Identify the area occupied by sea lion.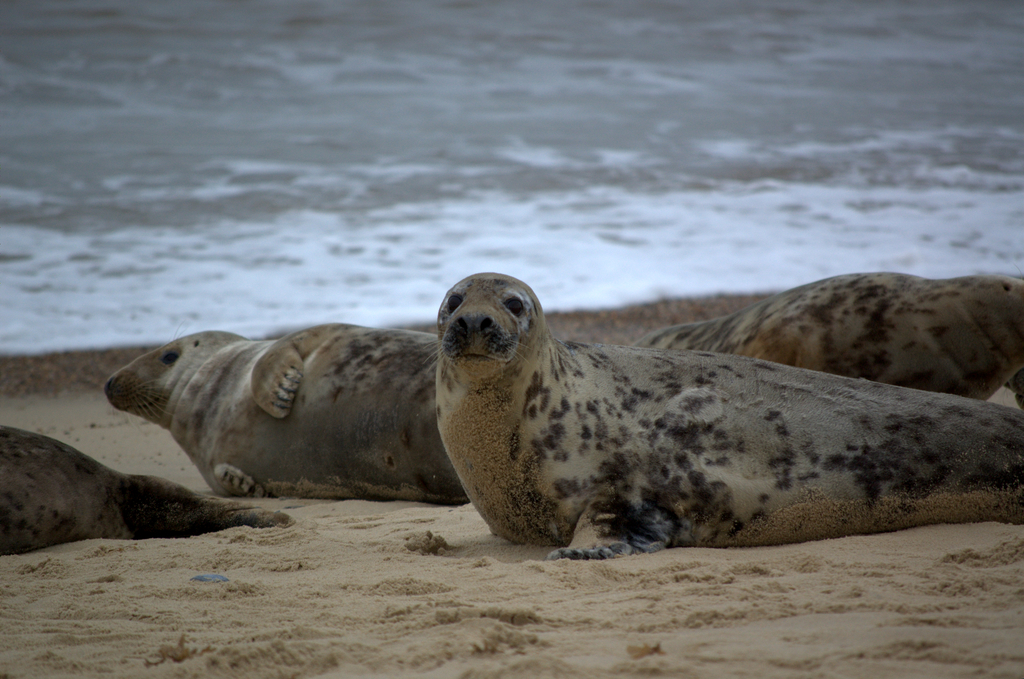
Area: [x1=100, y1=327, x2=471, y2=501].
